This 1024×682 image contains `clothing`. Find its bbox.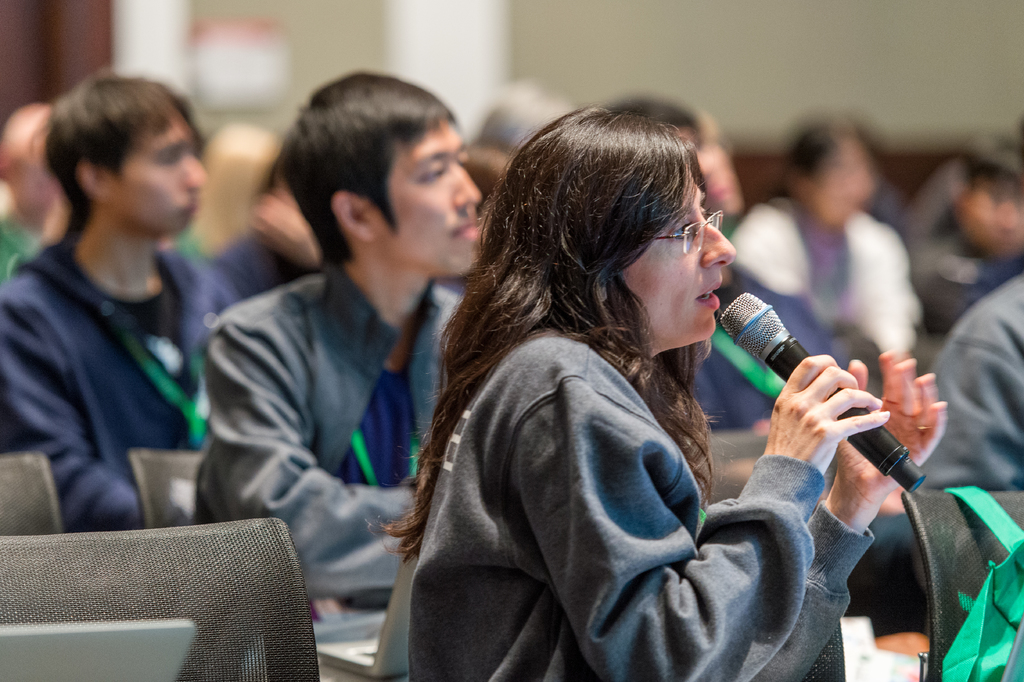
919 266 1023 496.
